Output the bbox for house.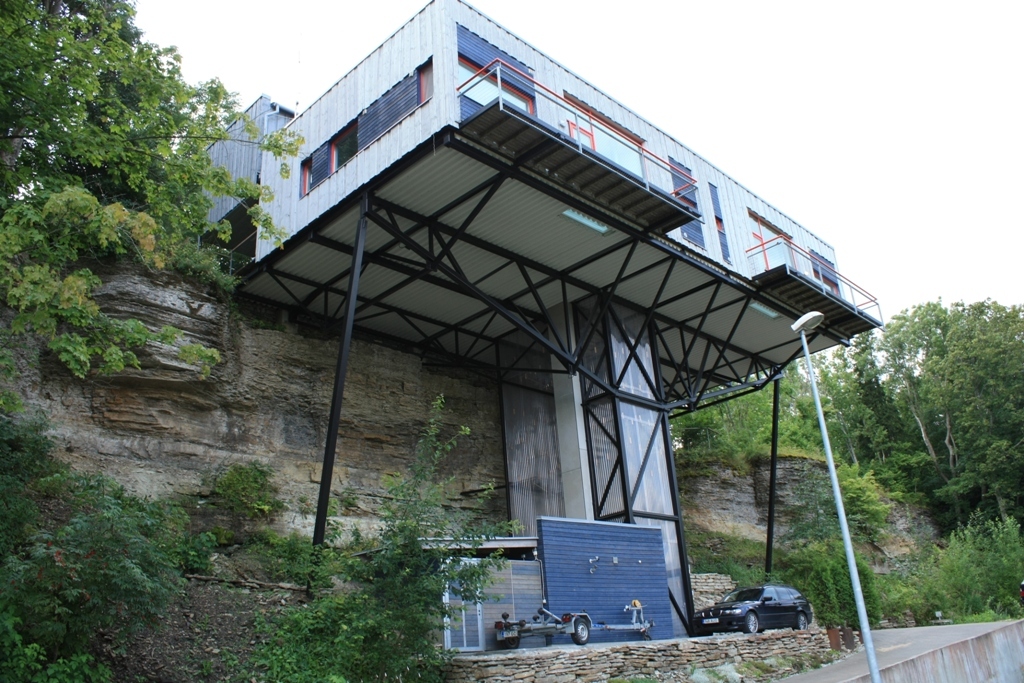
detection(249, 0, 887, 410).
